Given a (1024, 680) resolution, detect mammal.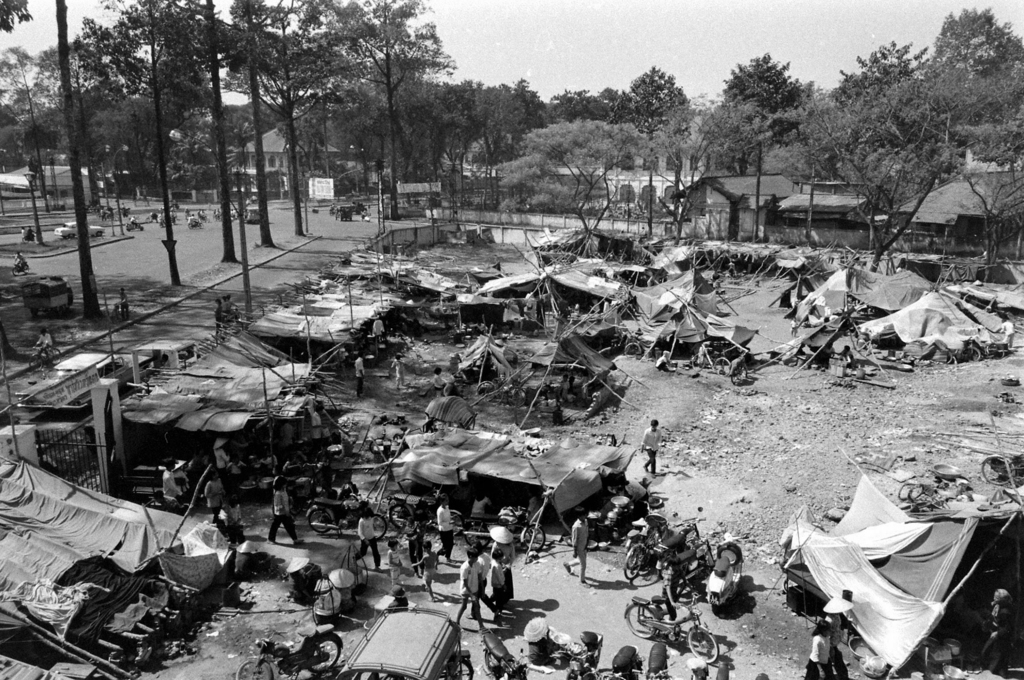
box(457, 541, 484, 627).
